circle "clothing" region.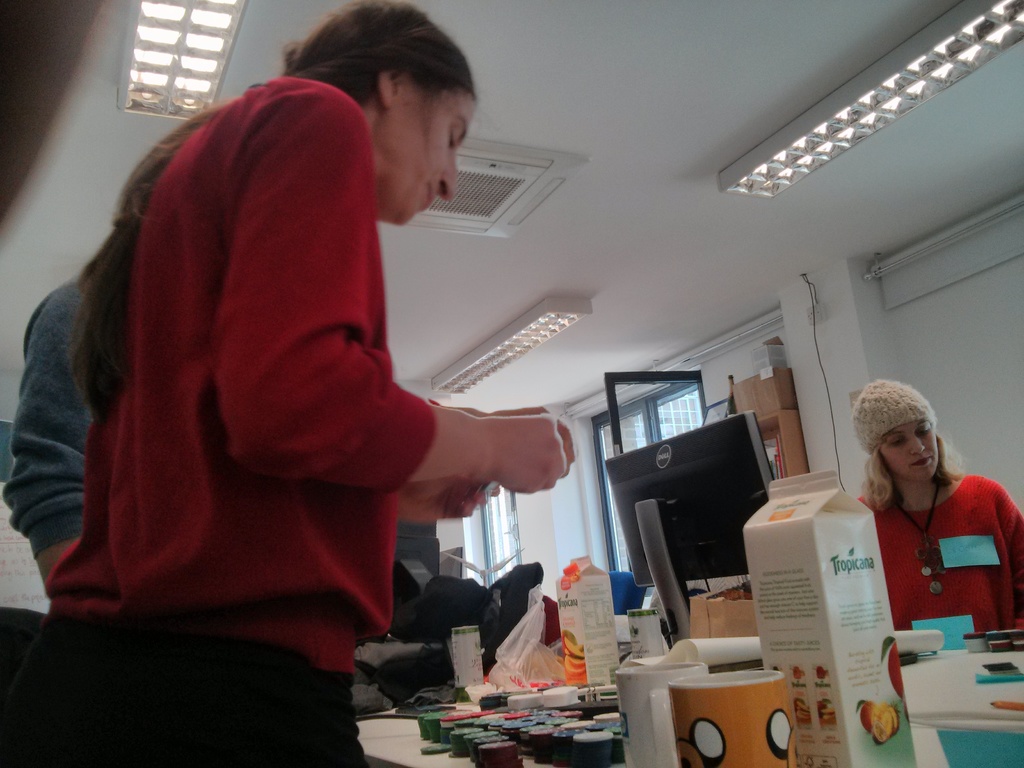
Region: {"left": 57, "top": 56, "right": 457, "bottom": 691}.
